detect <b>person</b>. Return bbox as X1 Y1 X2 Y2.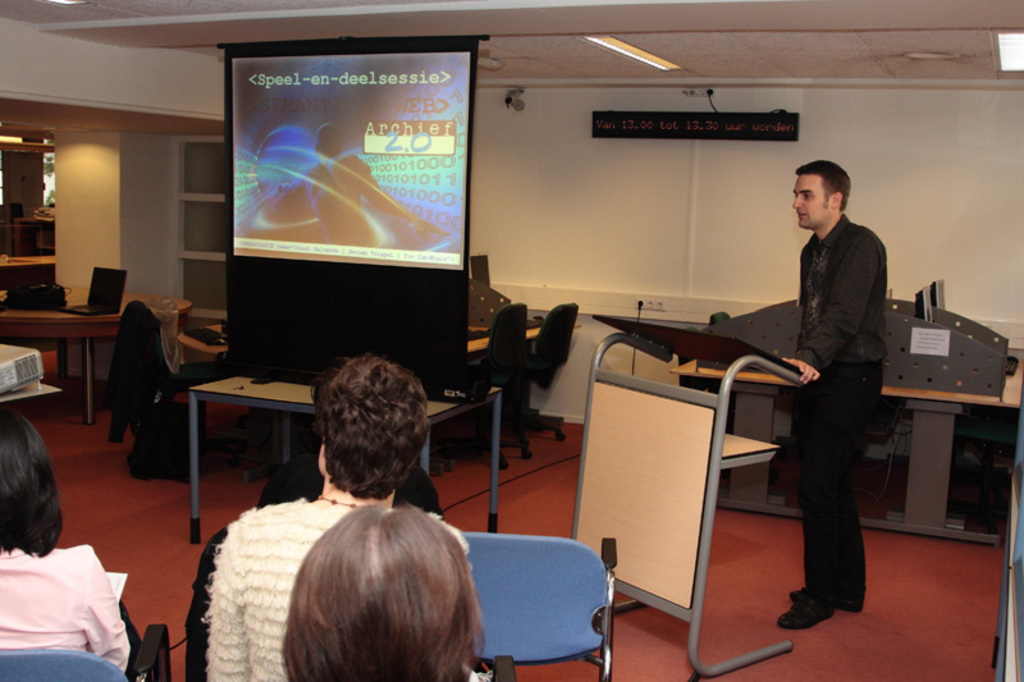
755 137 902 636.
